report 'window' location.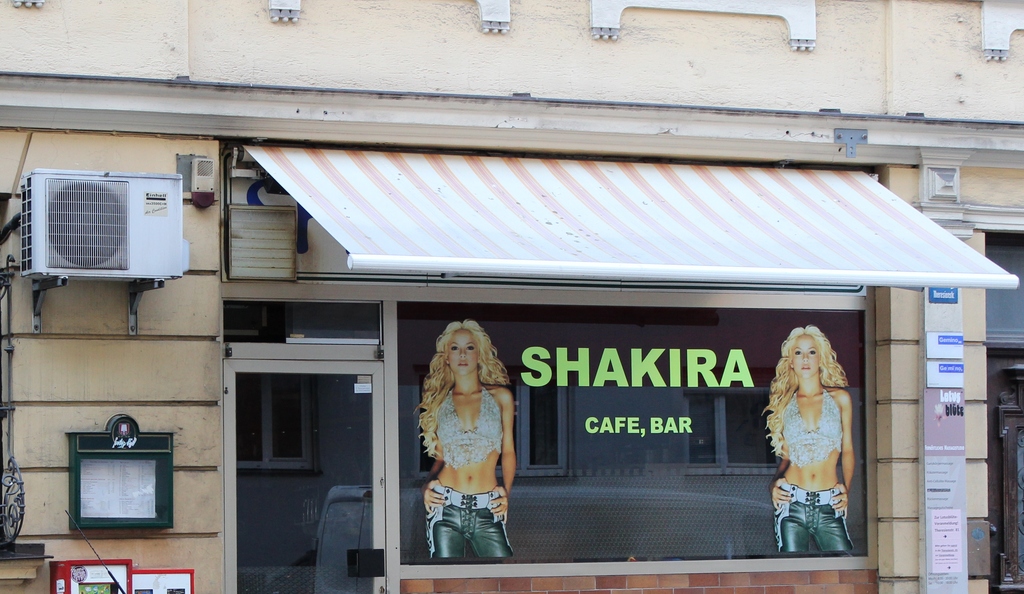
Report: crop(392, 298, 876, 568).
